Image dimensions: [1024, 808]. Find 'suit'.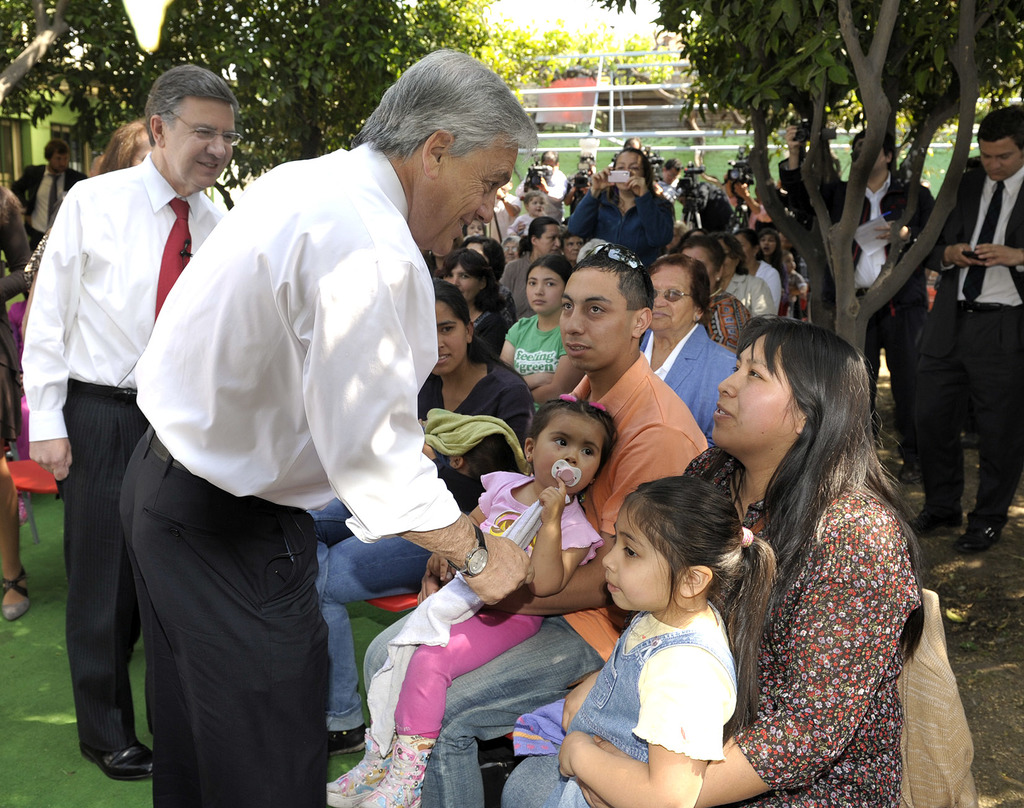
crop(770, 154, 936, 458).
